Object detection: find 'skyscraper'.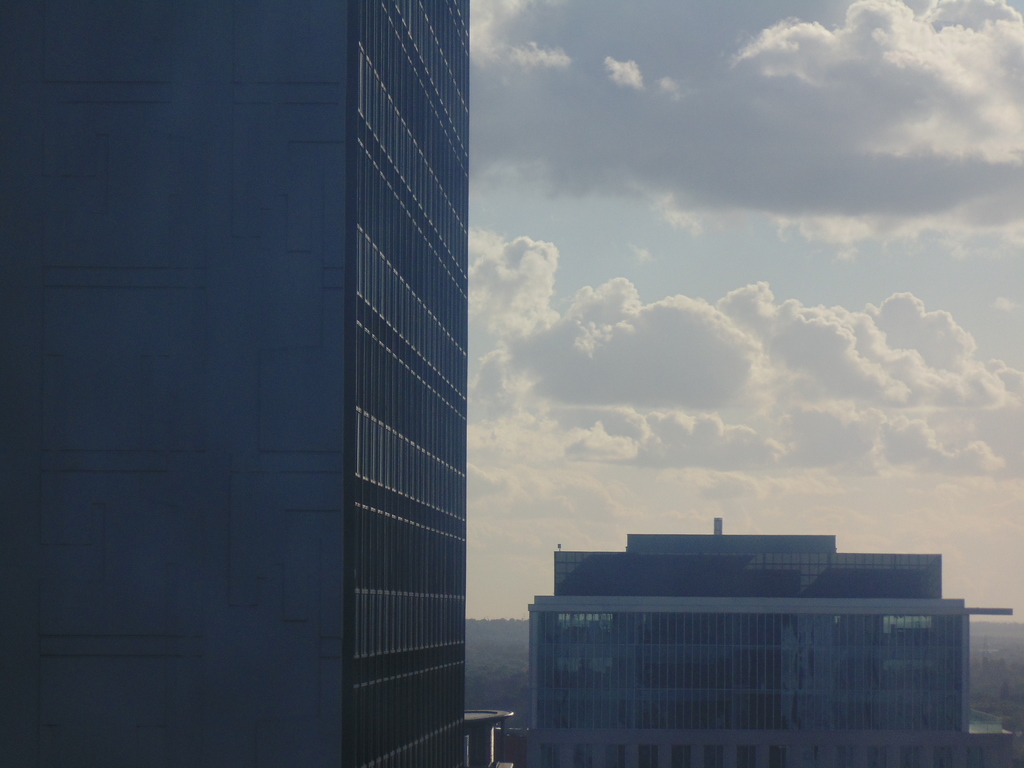
locate(288, 0, 504, 745).
